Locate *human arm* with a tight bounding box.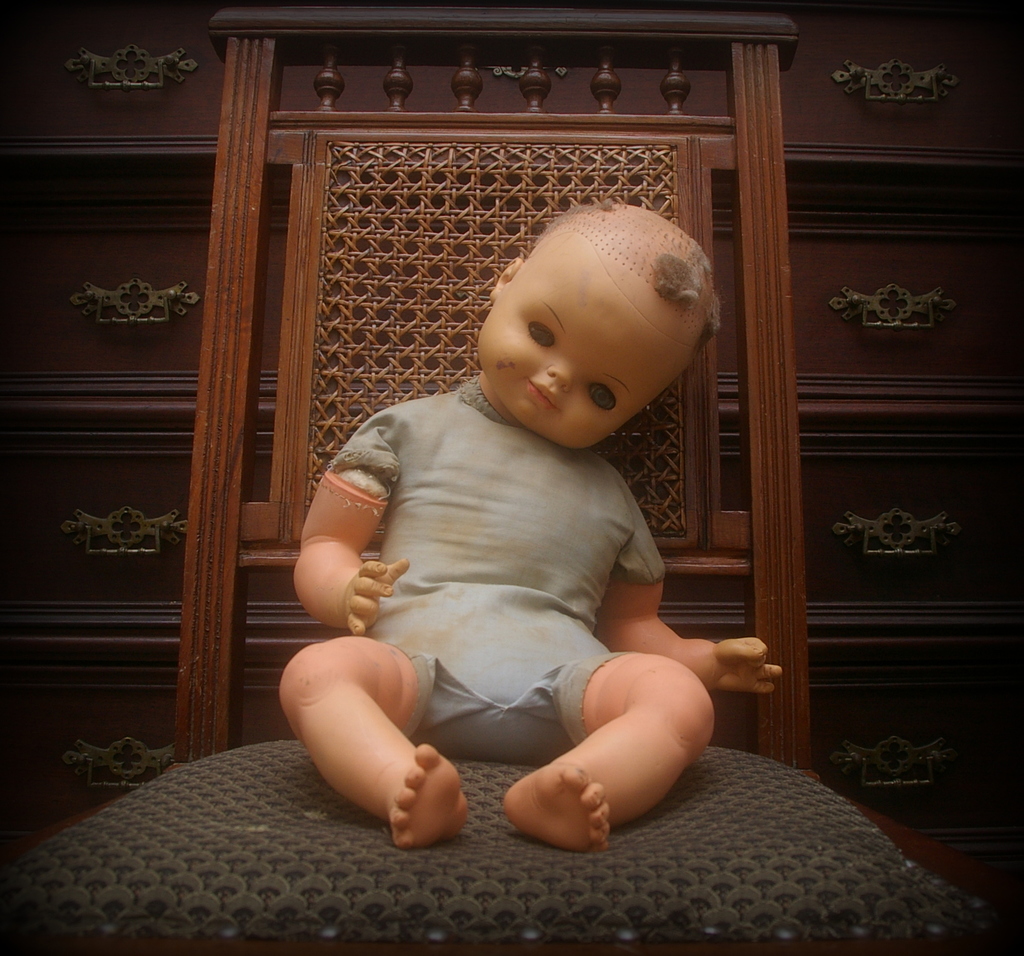
298,415,408,635.
